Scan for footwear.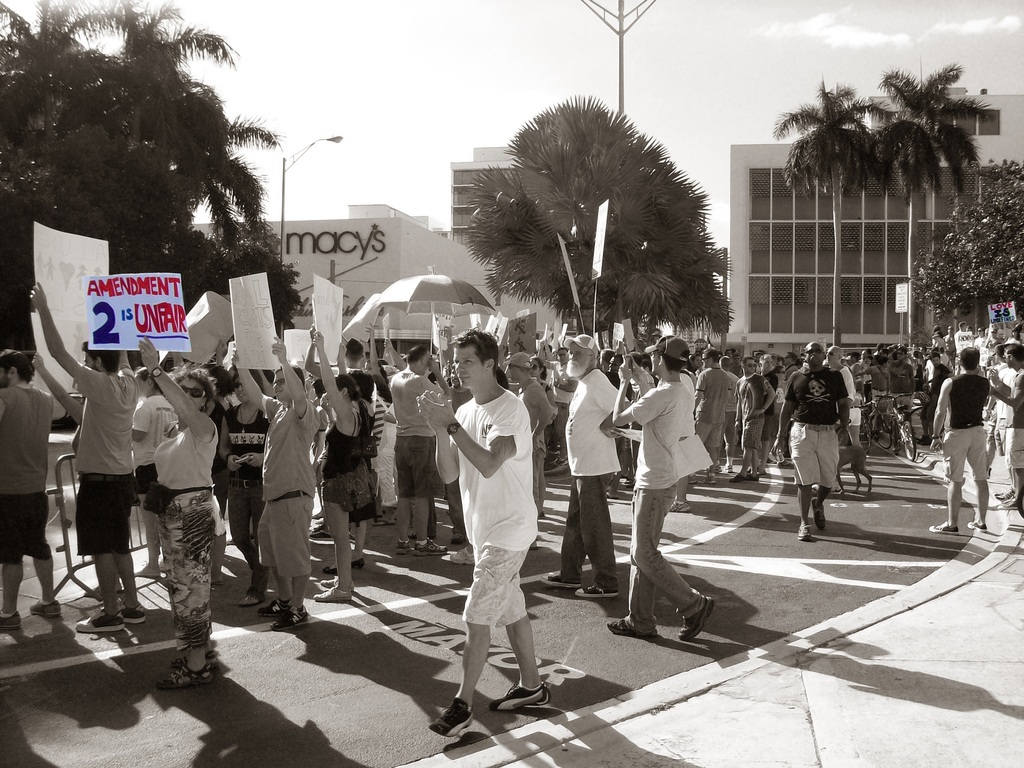
Scan result: {"left": 539, "top": 573, "right": 582, "bottom": 588}.
